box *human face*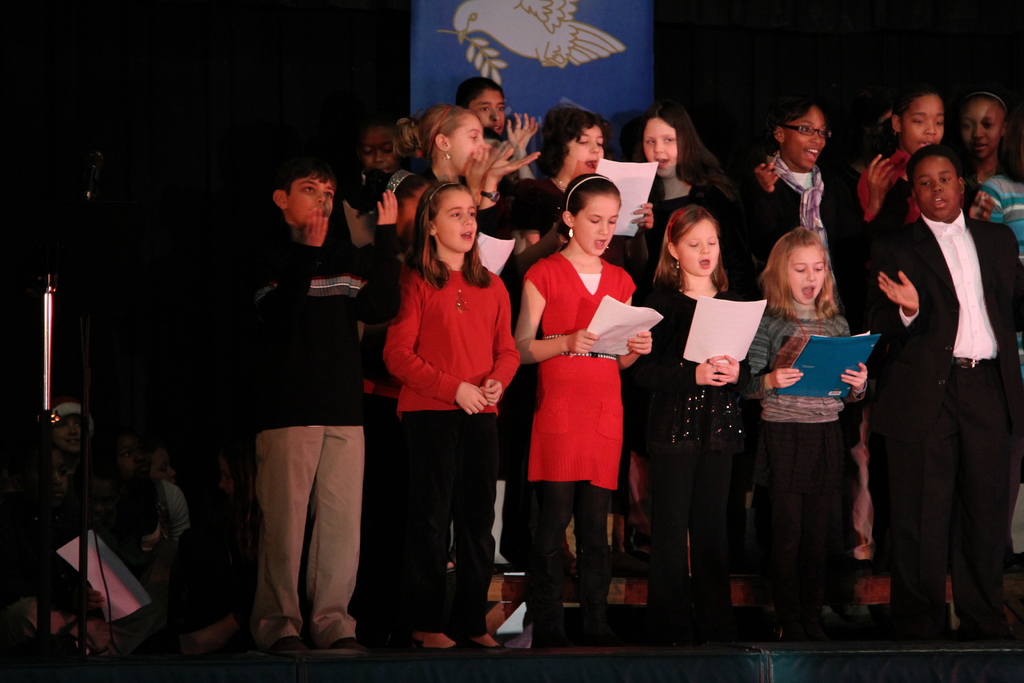
detection(903, 95, 945, 151)
